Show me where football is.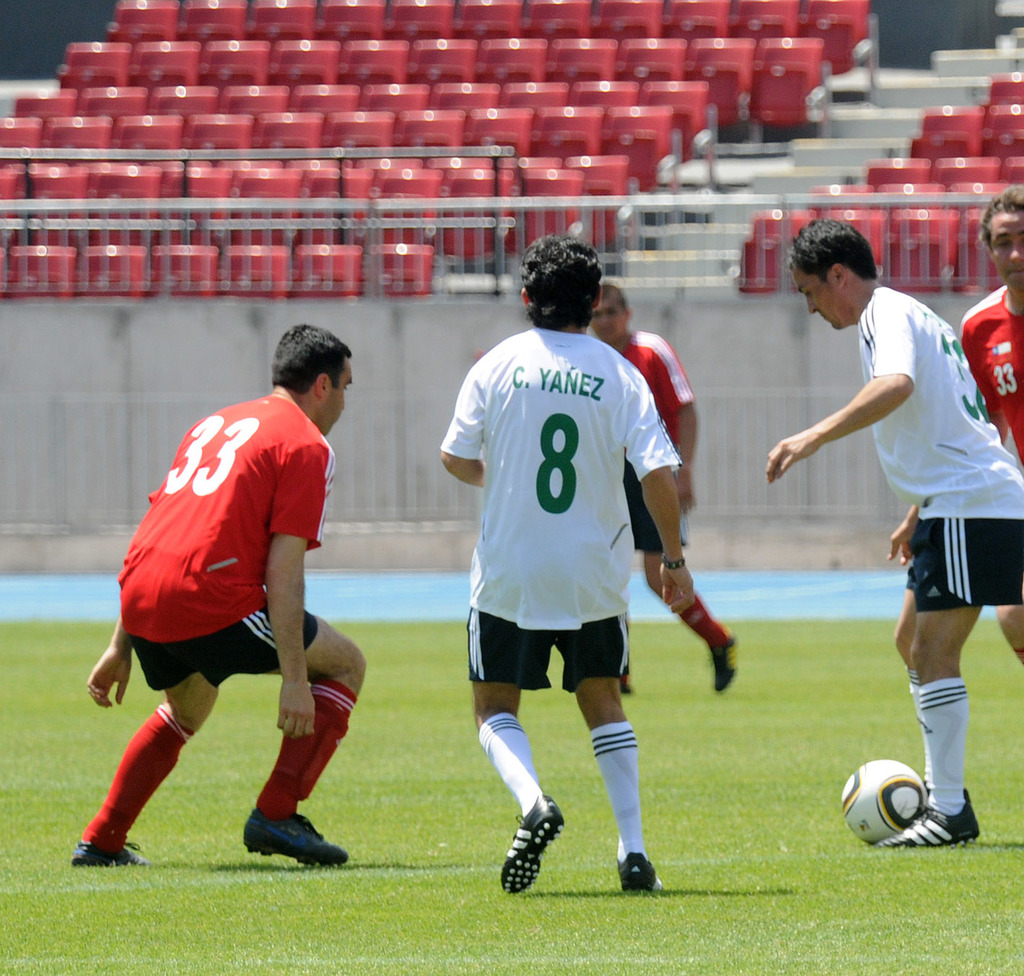
football is at [835,758,926,843].
